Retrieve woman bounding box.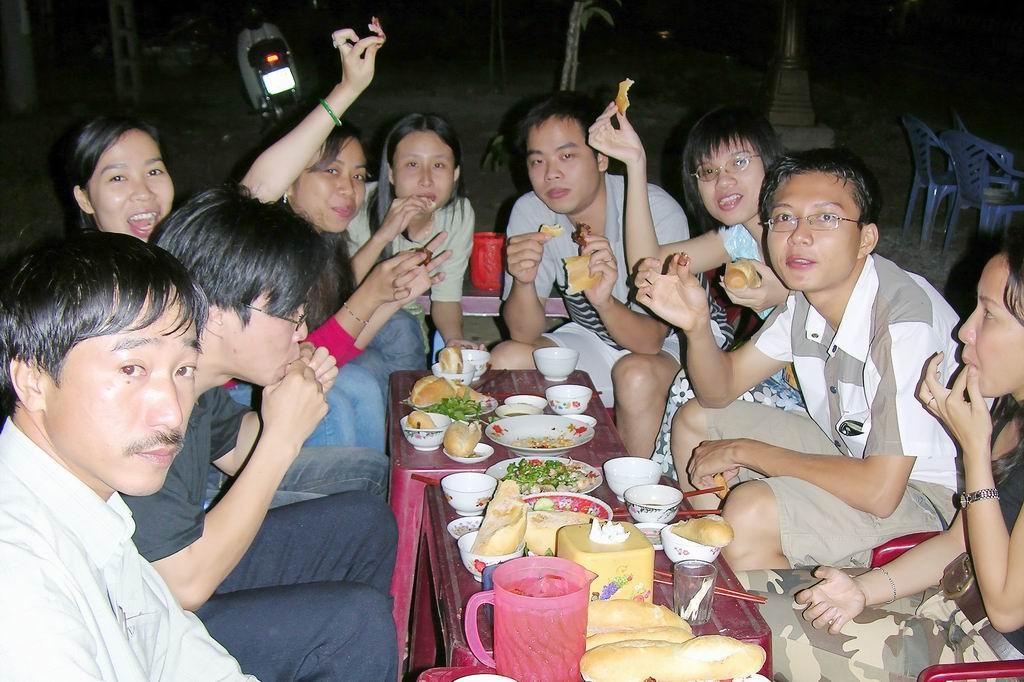
Bounding box: x1=268, y1=117, x2=429, y2=412.
